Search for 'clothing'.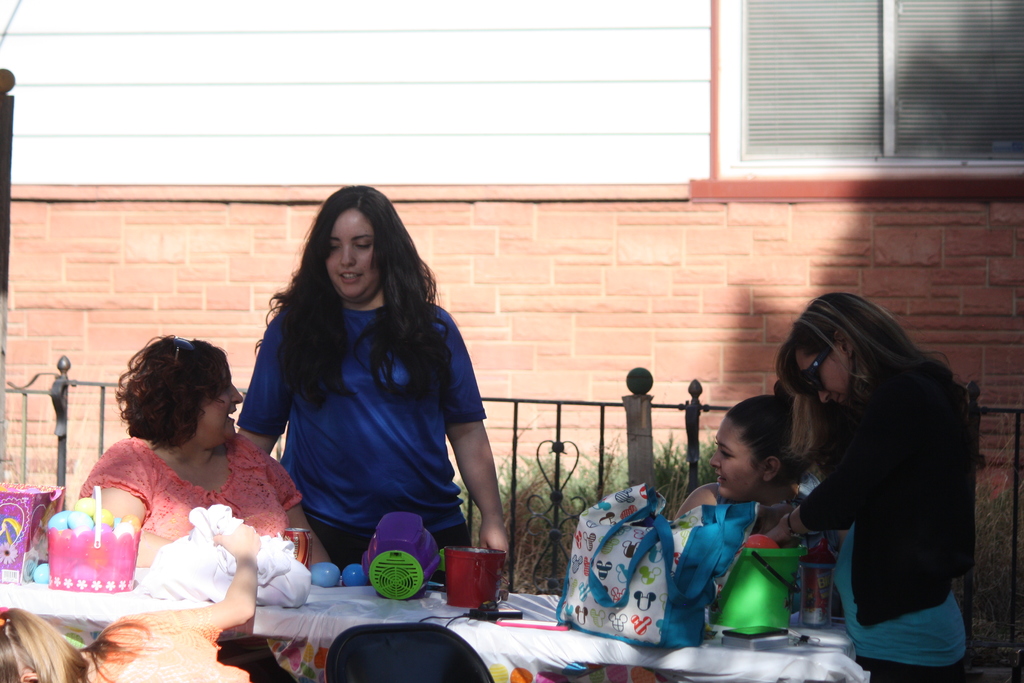
Found at (left=715, top=480, right=838, bottom=554).
